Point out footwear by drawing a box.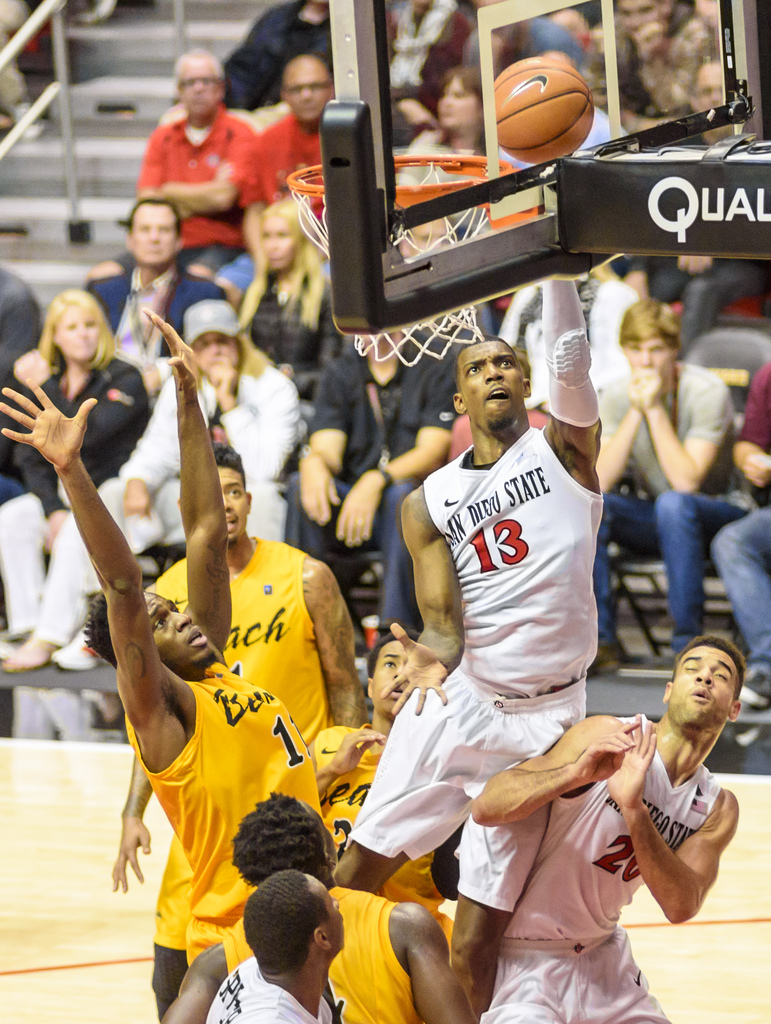
pyautogui.locateOnScreen(54, 630, 102, 671).
